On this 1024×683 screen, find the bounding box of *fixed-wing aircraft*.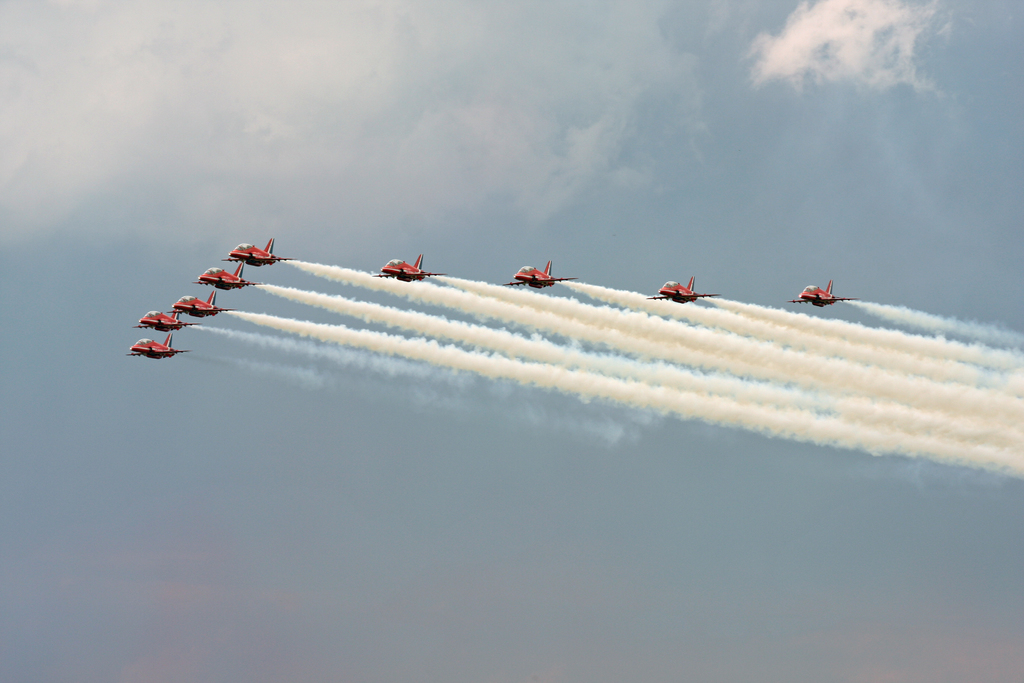
Bounding box: box(649, 277, 713, 303).
